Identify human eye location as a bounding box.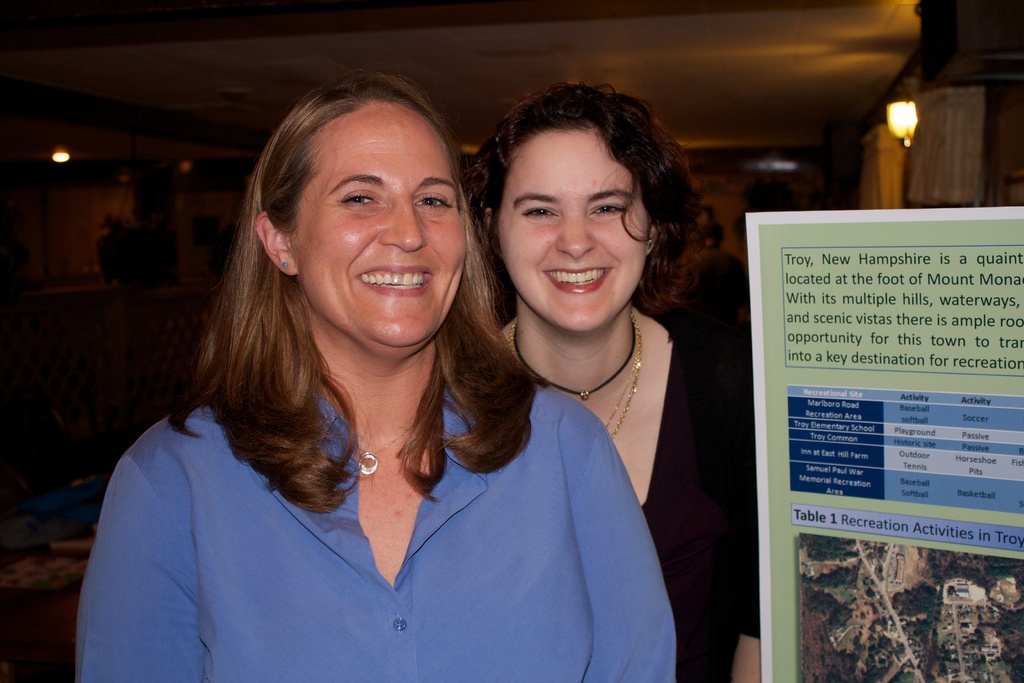
Rect(410, 186, 456, 213).
